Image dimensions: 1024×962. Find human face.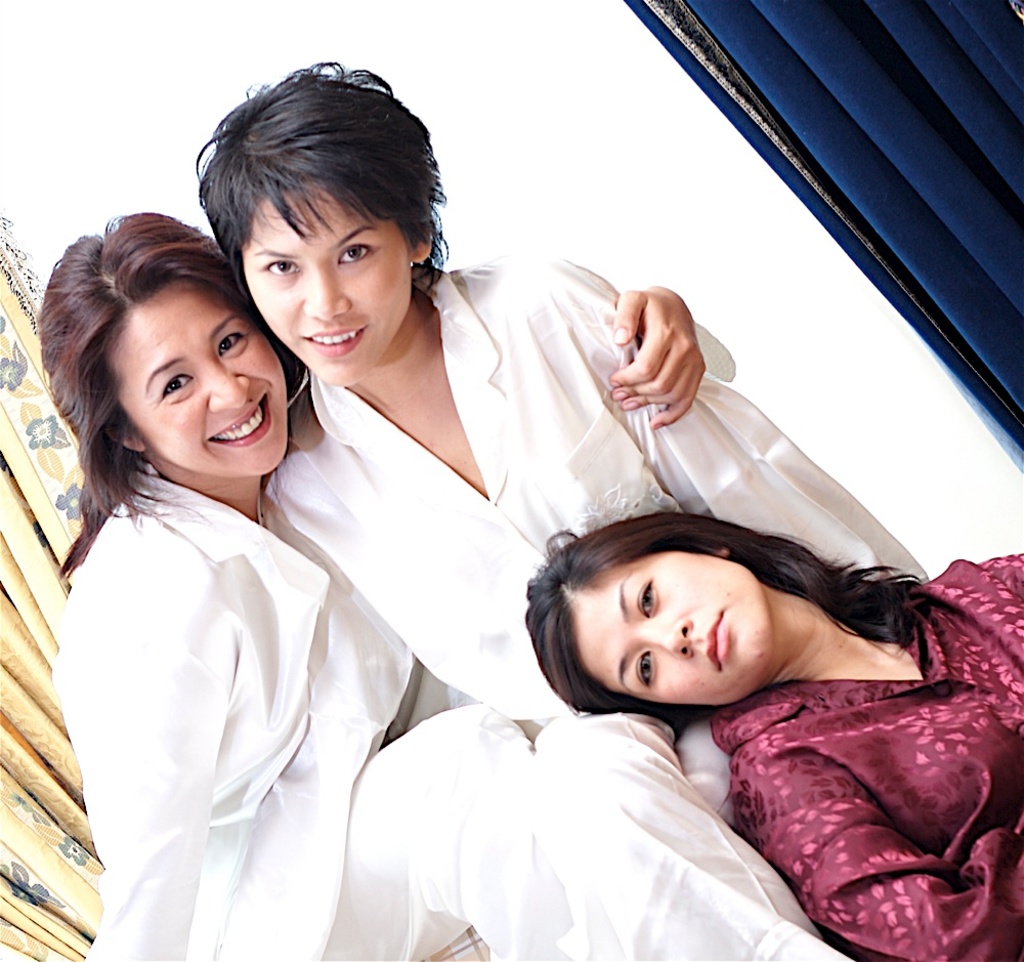
locate(583, 551, 774, 710).
